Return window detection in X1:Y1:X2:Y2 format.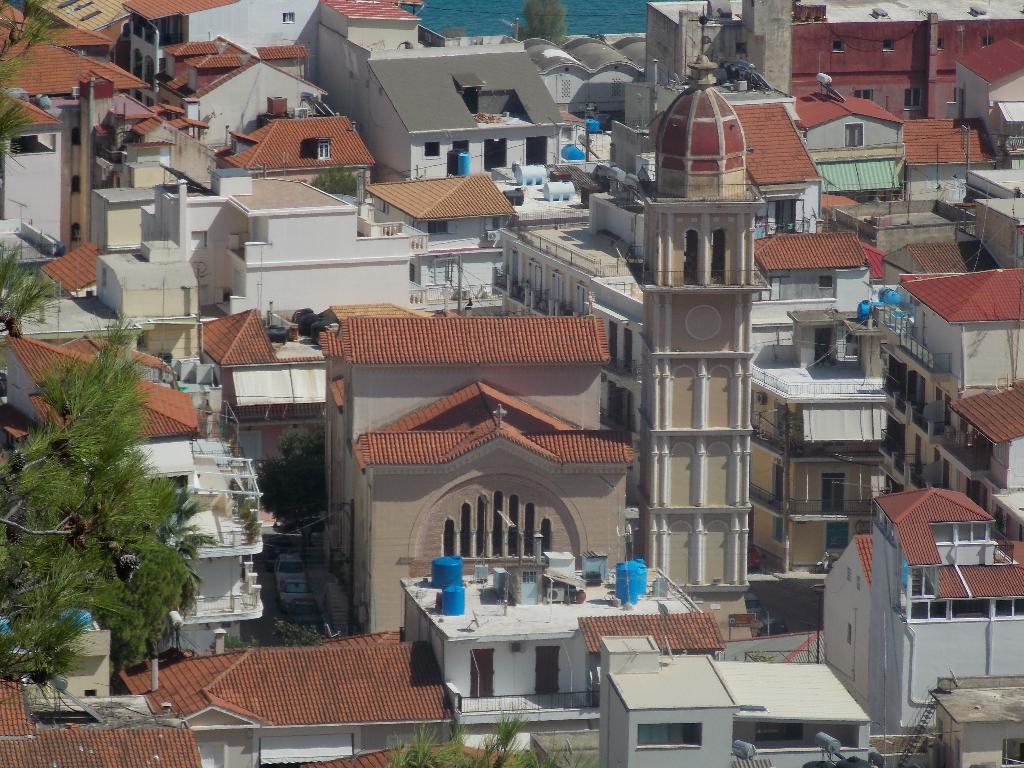
884:40:890:50.
